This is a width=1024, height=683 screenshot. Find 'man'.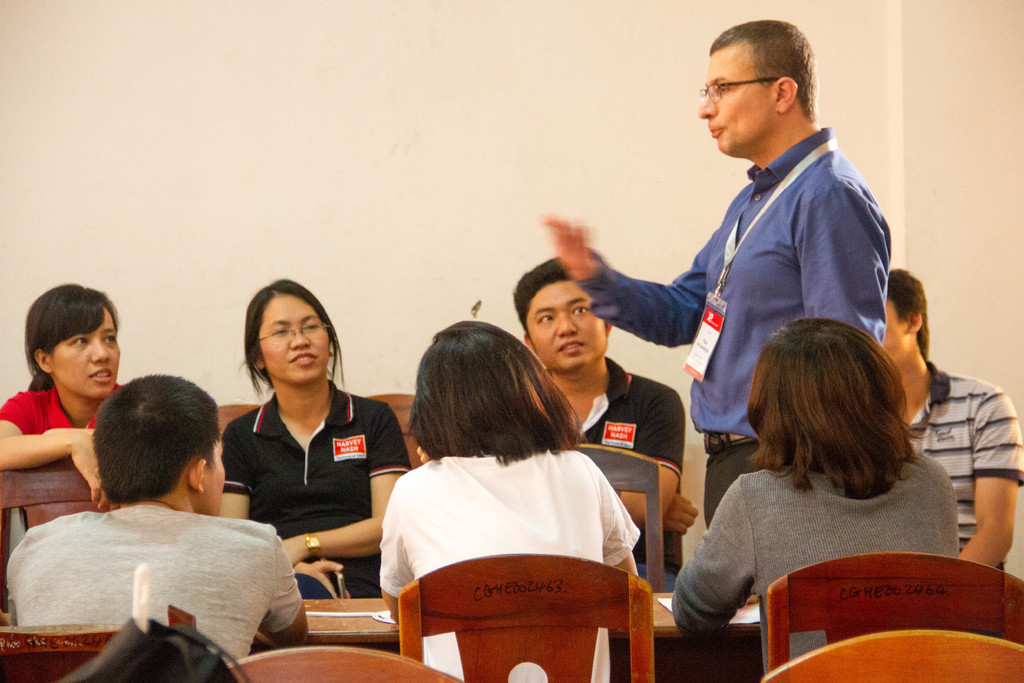
Bounding box: left=882, top=268, right=1023, bottom=573.
